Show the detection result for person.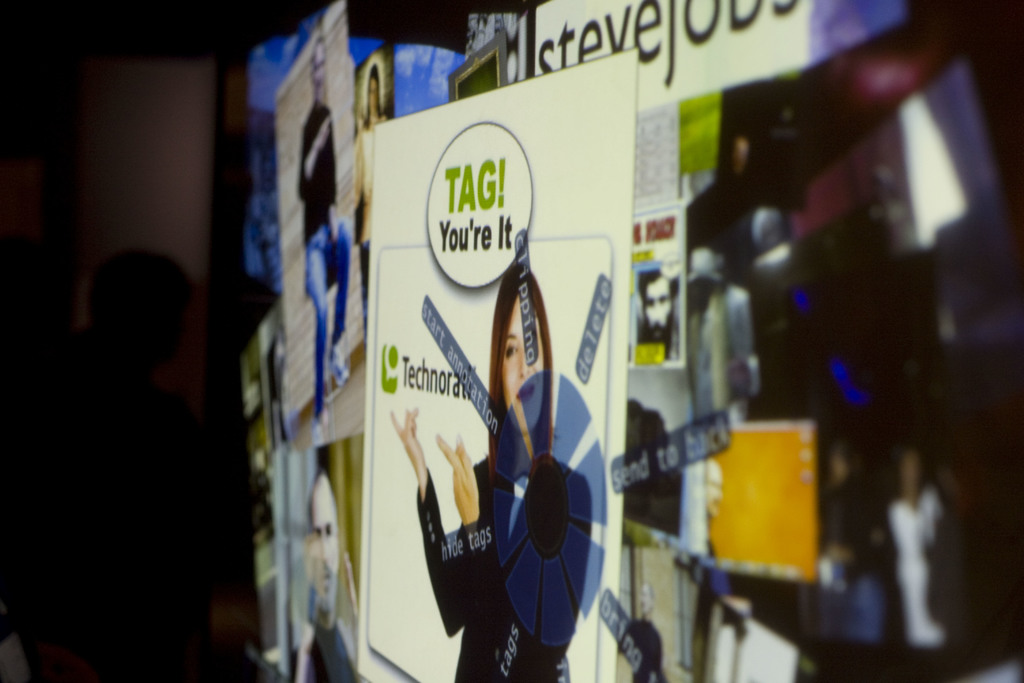
{"x1": 887, "y1": 447, "x2": 947, "y2": 662}.
